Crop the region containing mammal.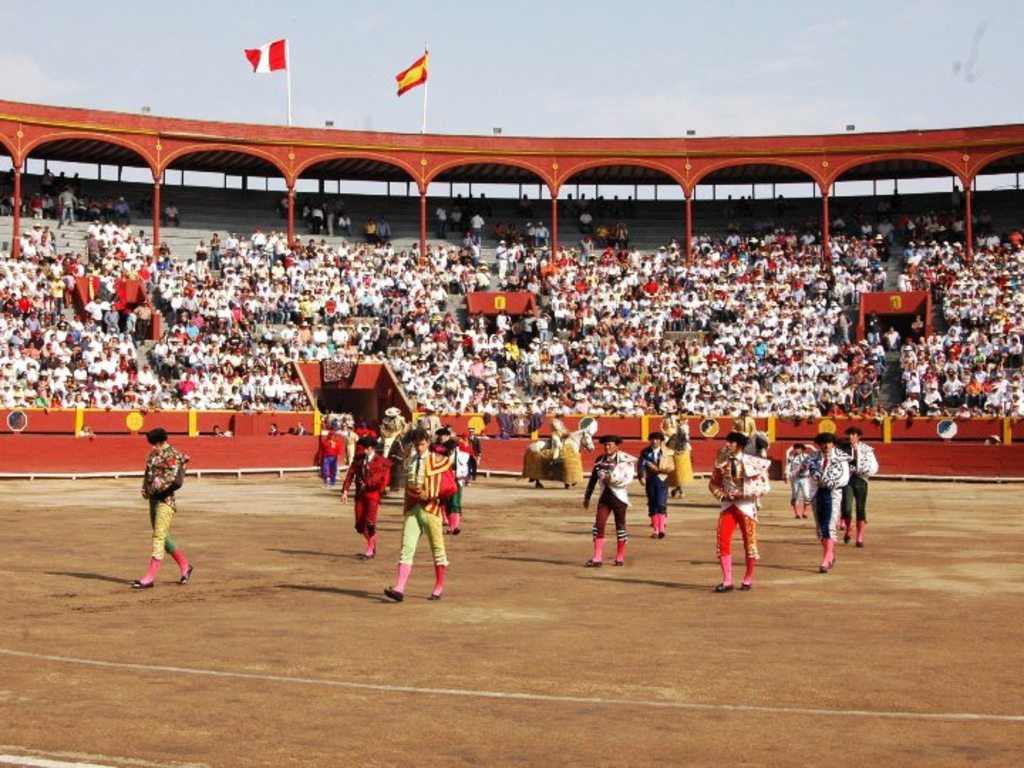
Crop region: crop(841, 424, 876, 552).
